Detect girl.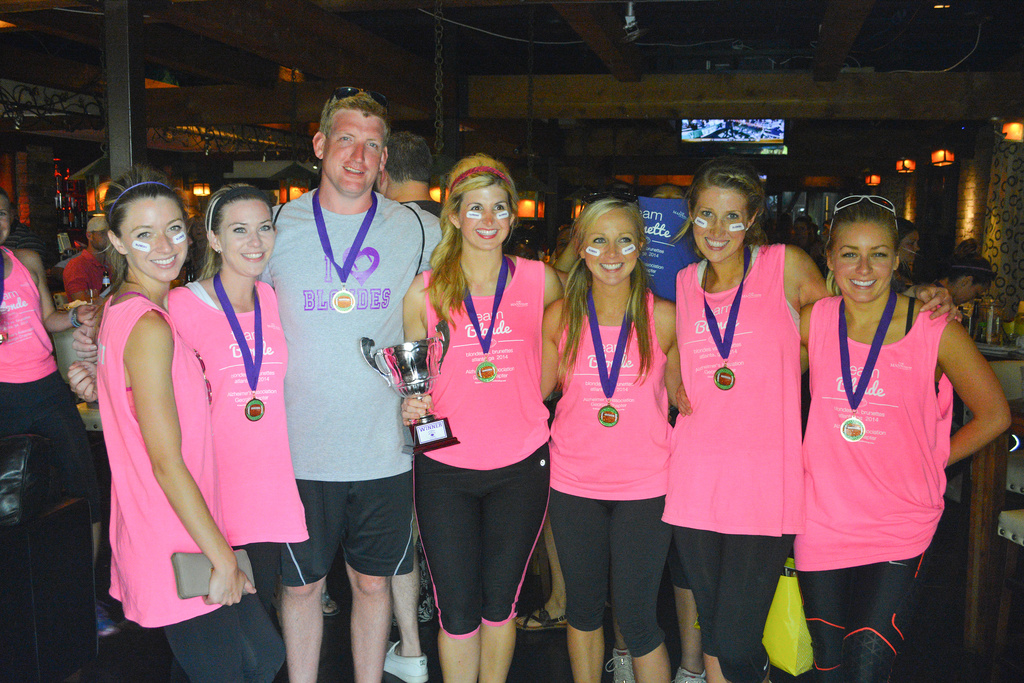
Detected at select_region(397, 153, 561, 682).
